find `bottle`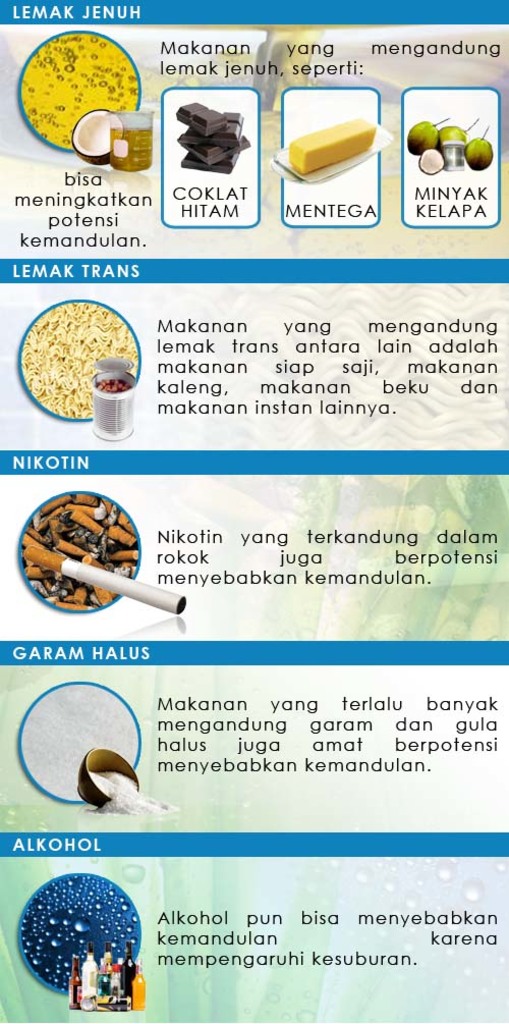
pyautogui.locateOnScreen(131, 959, 146, 1010)
